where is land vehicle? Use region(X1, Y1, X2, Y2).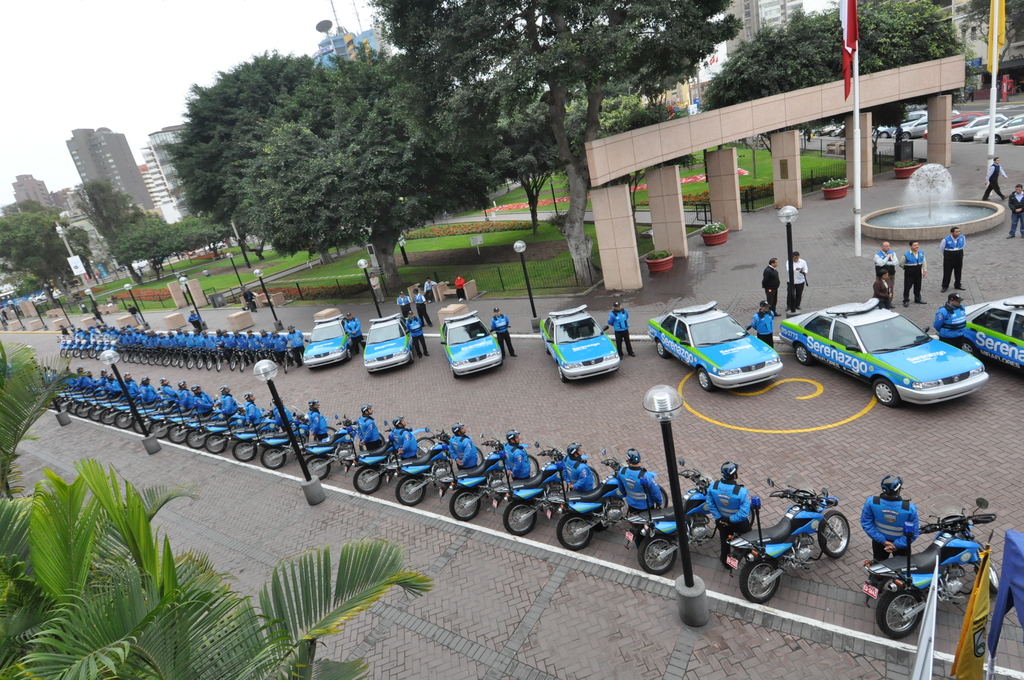
region(384, 426, 483, 506).
